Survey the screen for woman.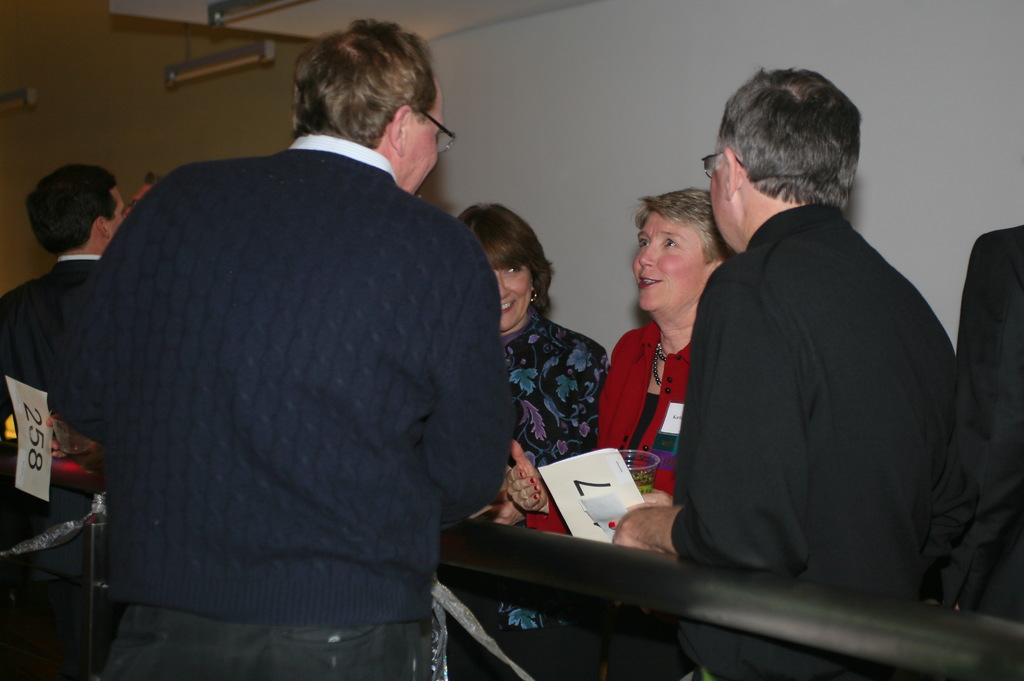
Survey found: 609 175 742 518.
